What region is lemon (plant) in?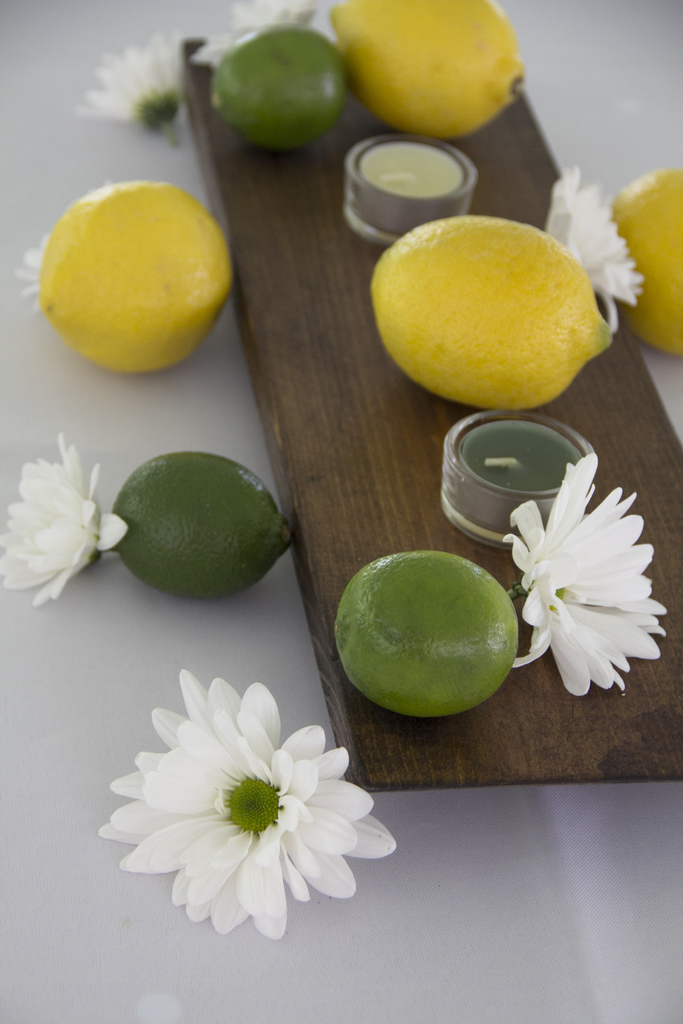
(111,447,297,601).
